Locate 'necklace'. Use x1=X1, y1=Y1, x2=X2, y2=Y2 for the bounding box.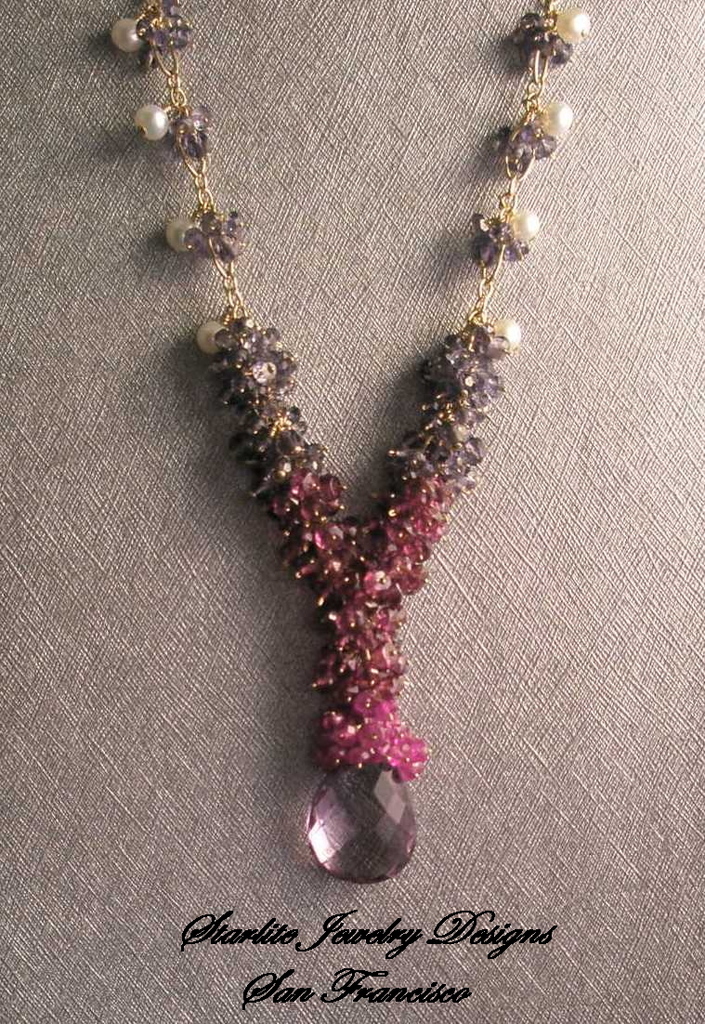
x1=99, y1=0, x2=594, y2=837.
